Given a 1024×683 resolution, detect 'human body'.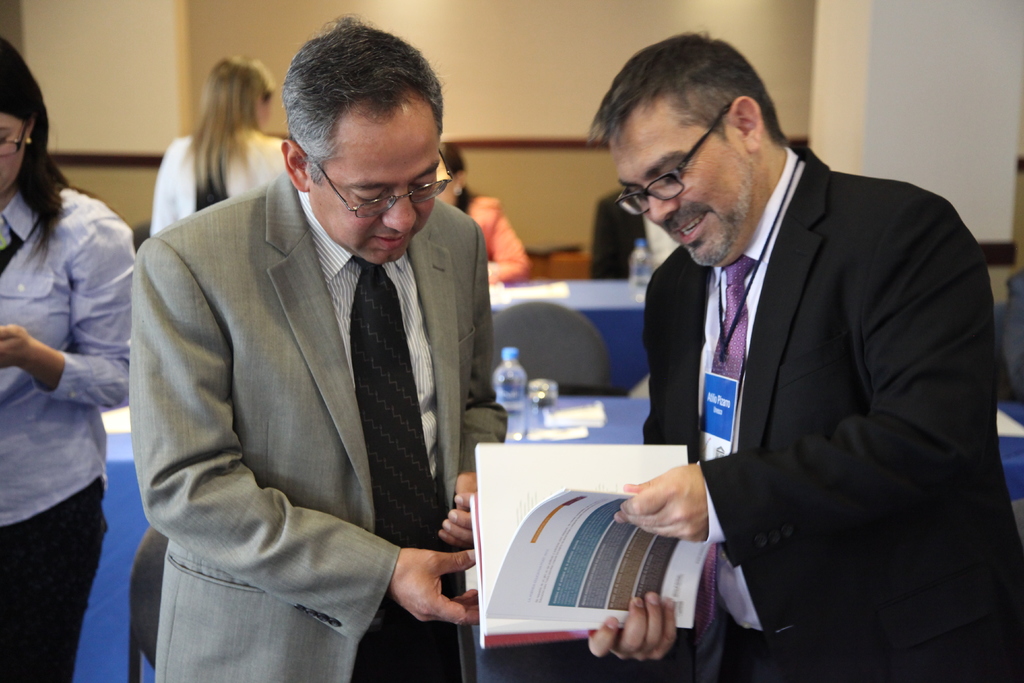
x1=588 y1=17 x2=1023 y2=682.
